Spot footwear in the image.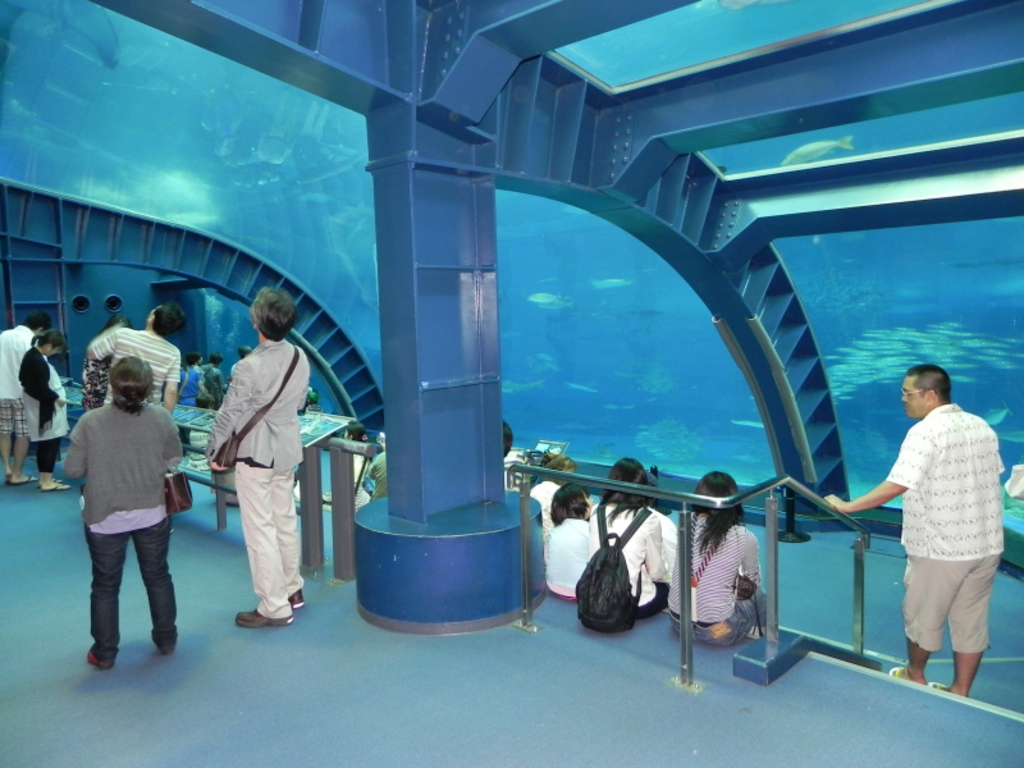
footwear found at [left=52, top=477, right=64, bottom=485].
